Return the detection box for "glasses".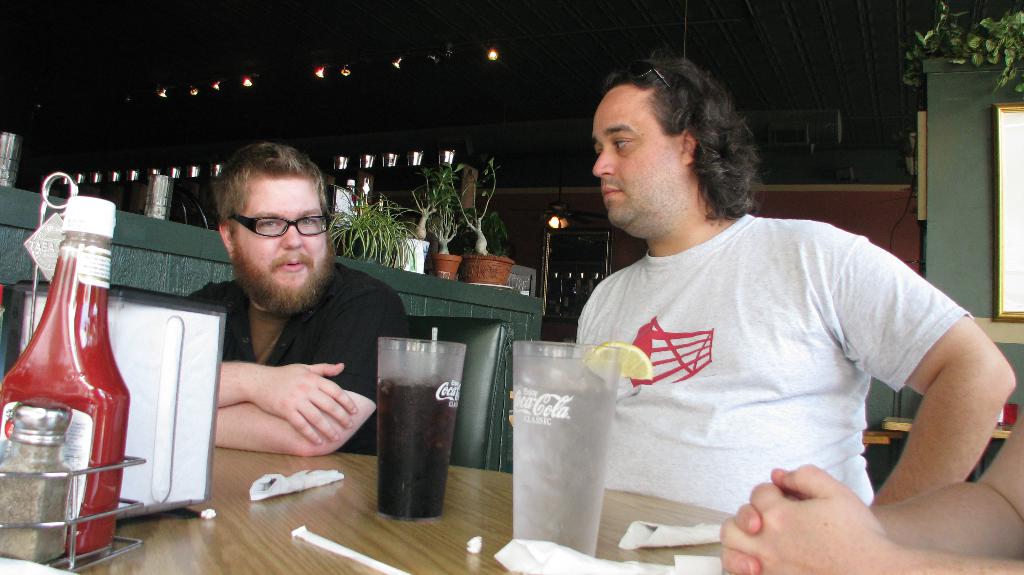
x1=623, y1=58, x2=673, y2=90.
